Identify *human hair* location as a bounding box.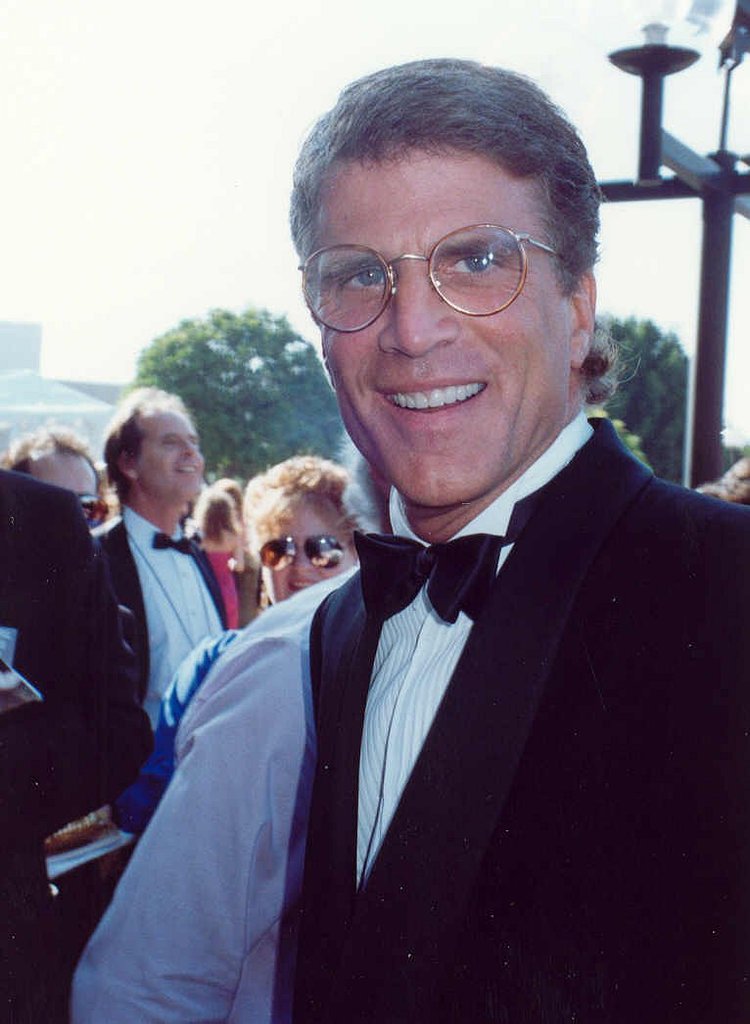
[x1=246, y1=448, x2=364, y2=553].
